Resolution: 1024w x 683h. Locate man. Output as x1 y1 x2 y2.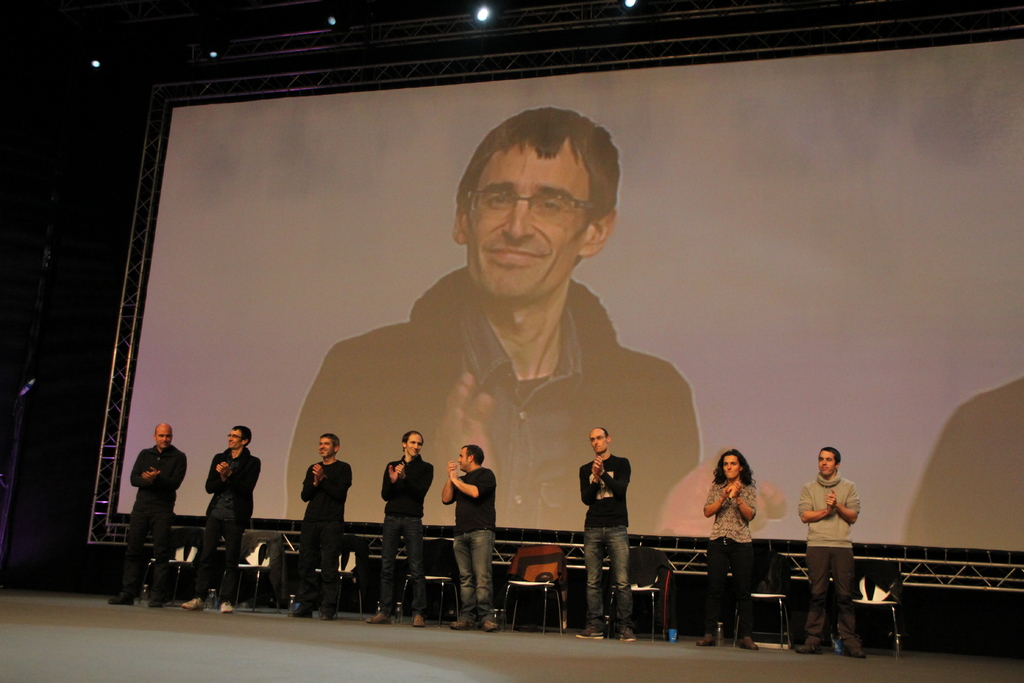
294 425 358 625.
